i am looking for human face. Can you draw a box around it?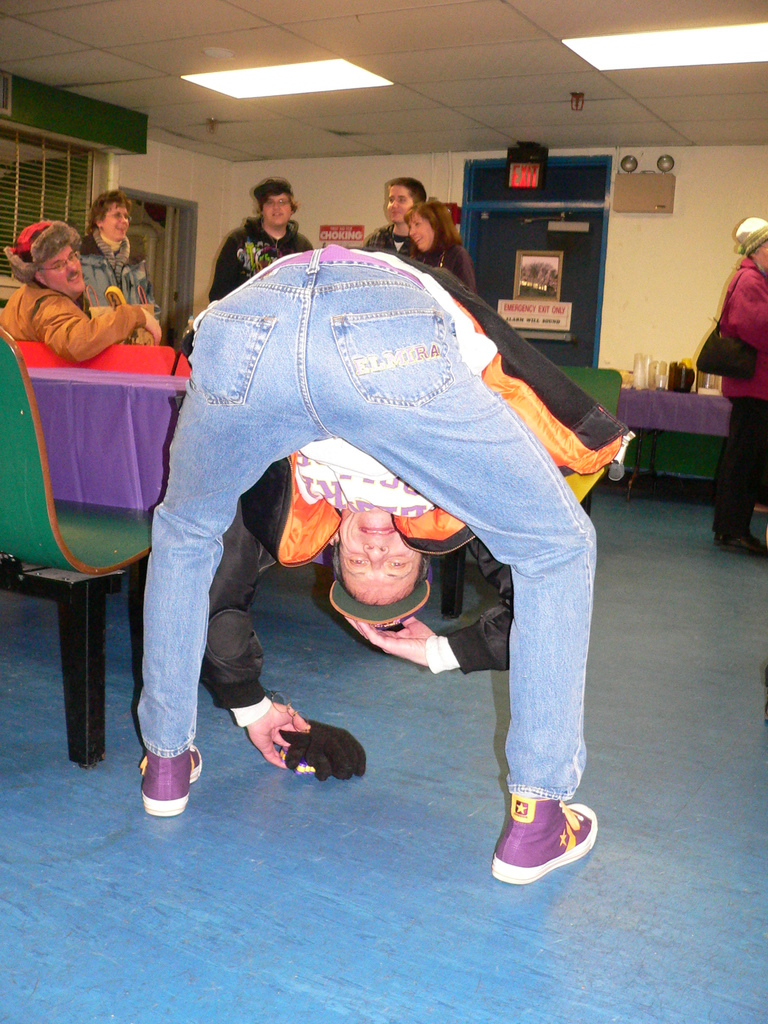
Sure, the bounding box is Rect(108, 207, 136, 237).
